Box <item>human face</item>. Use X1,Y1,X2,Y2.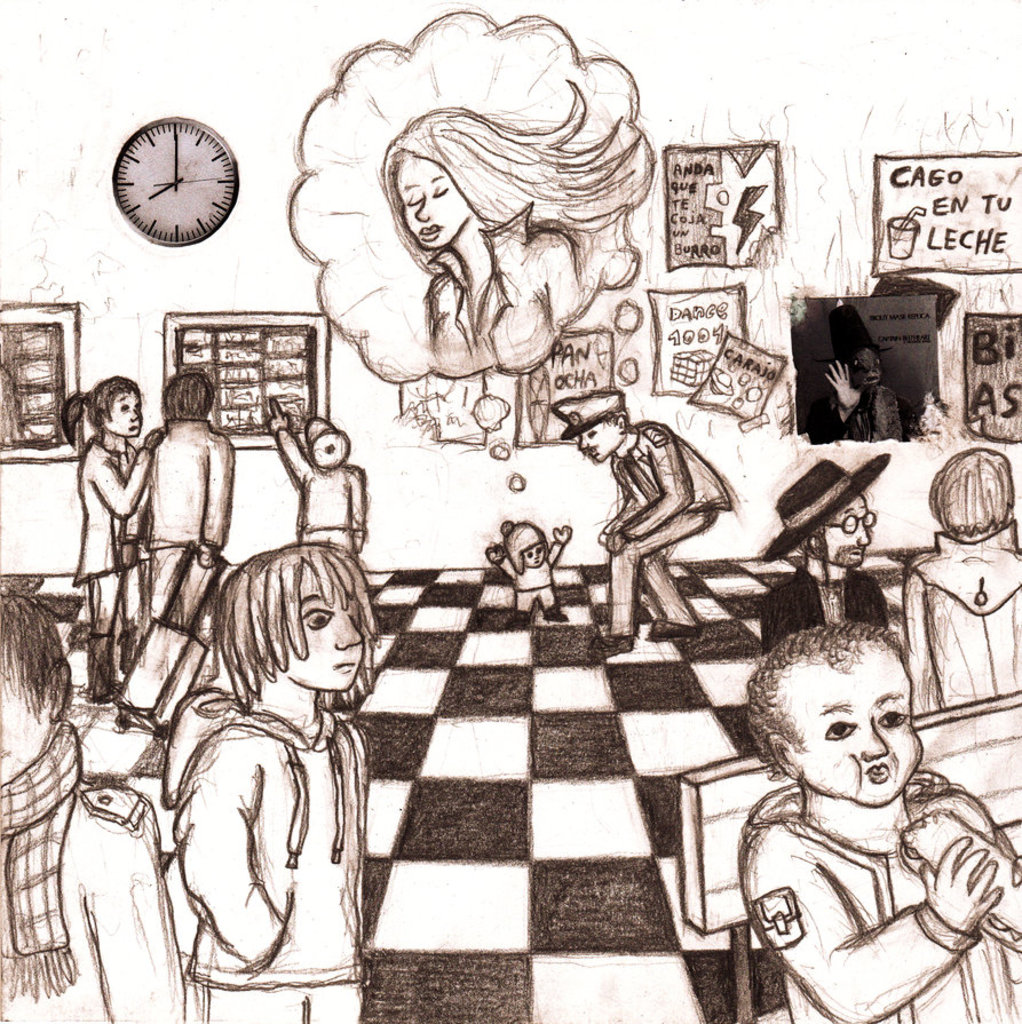
577,423,612,462.
